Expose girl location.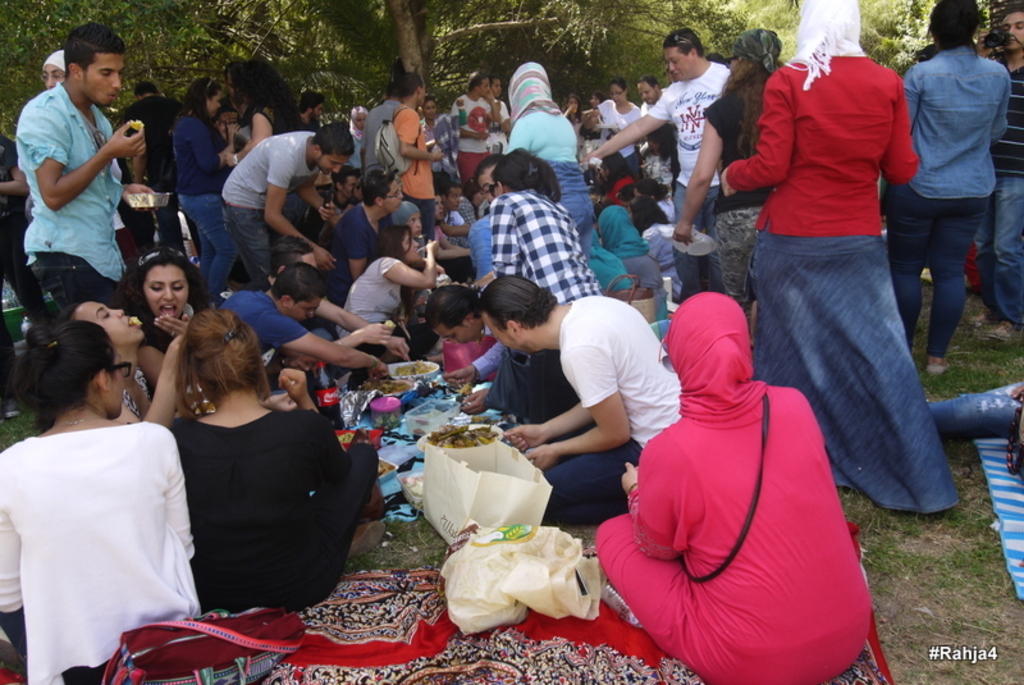
Exposed at bbox=(241, 60, 311, 161).
